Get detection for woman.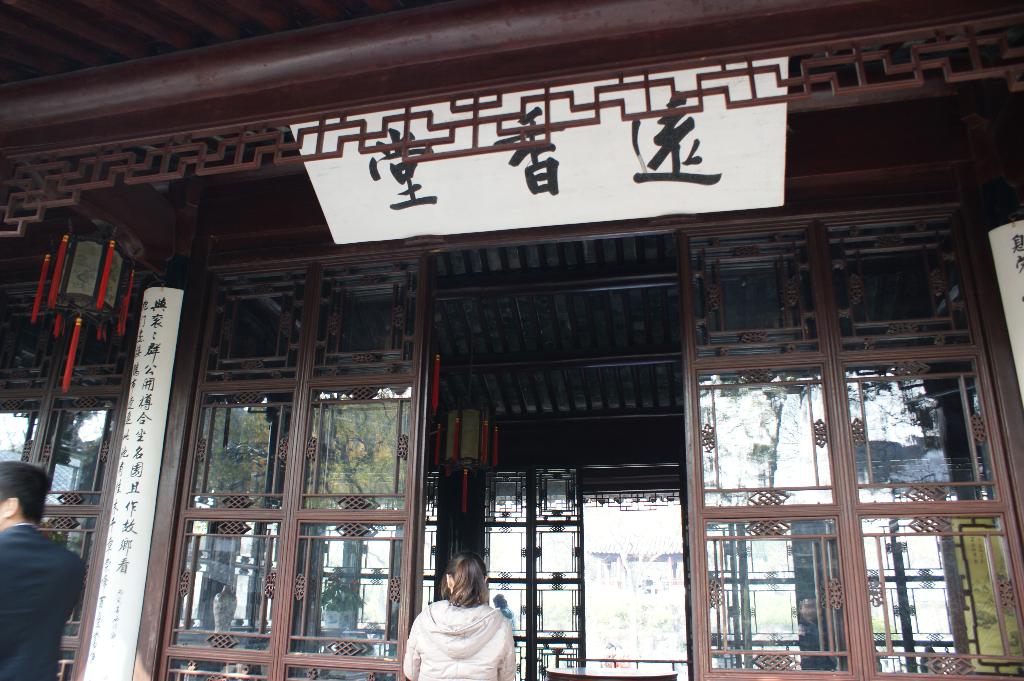
Detection: (x1=392, y1=559, x2=521, y2=678).
